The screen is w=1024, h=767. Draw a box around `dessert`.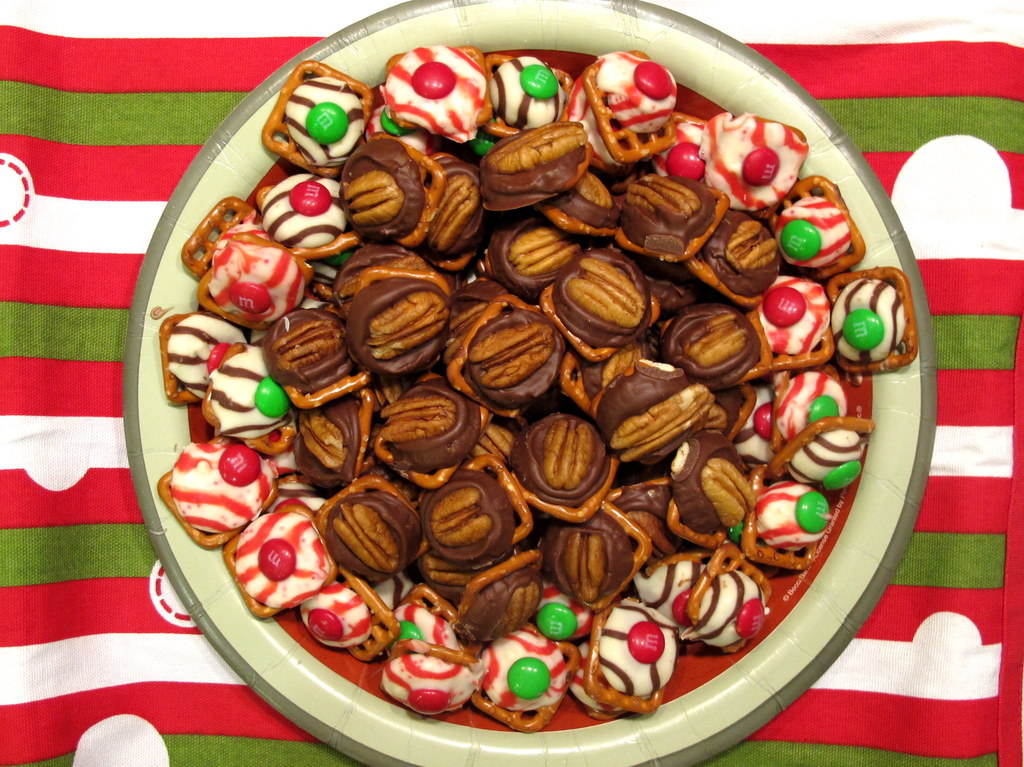
[x1=127, y1=33, x2=951, y2=766].
